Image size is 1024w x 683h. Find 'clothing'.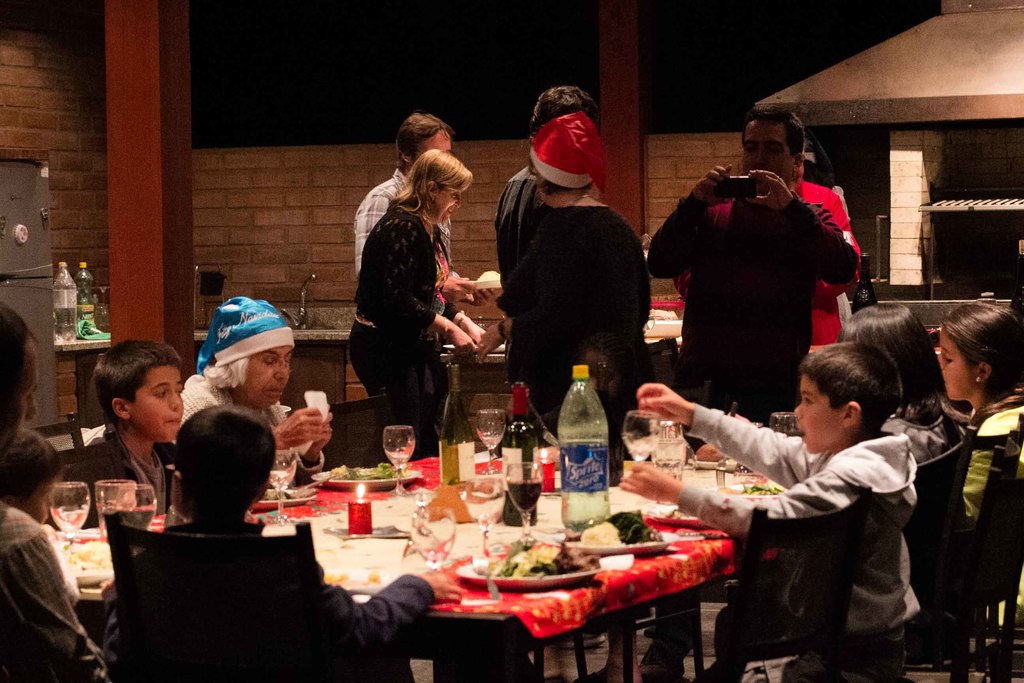
[874, 404, 959, 469].
